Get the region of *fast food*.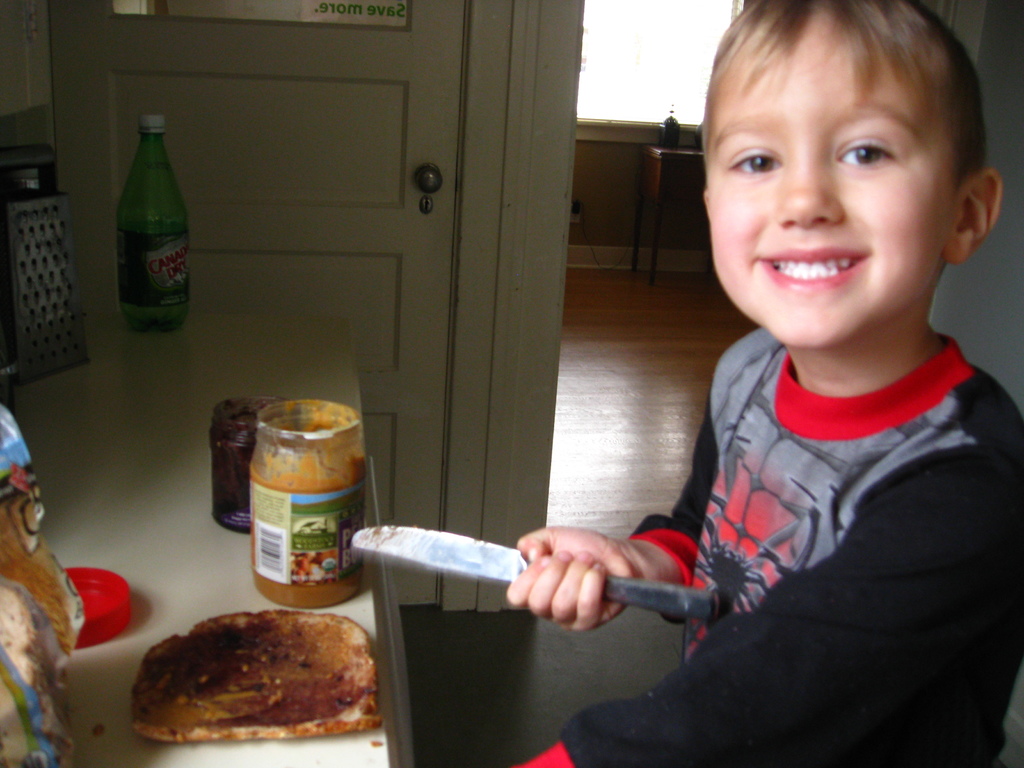
[left=127, top=609, right=387, bottom=753].
